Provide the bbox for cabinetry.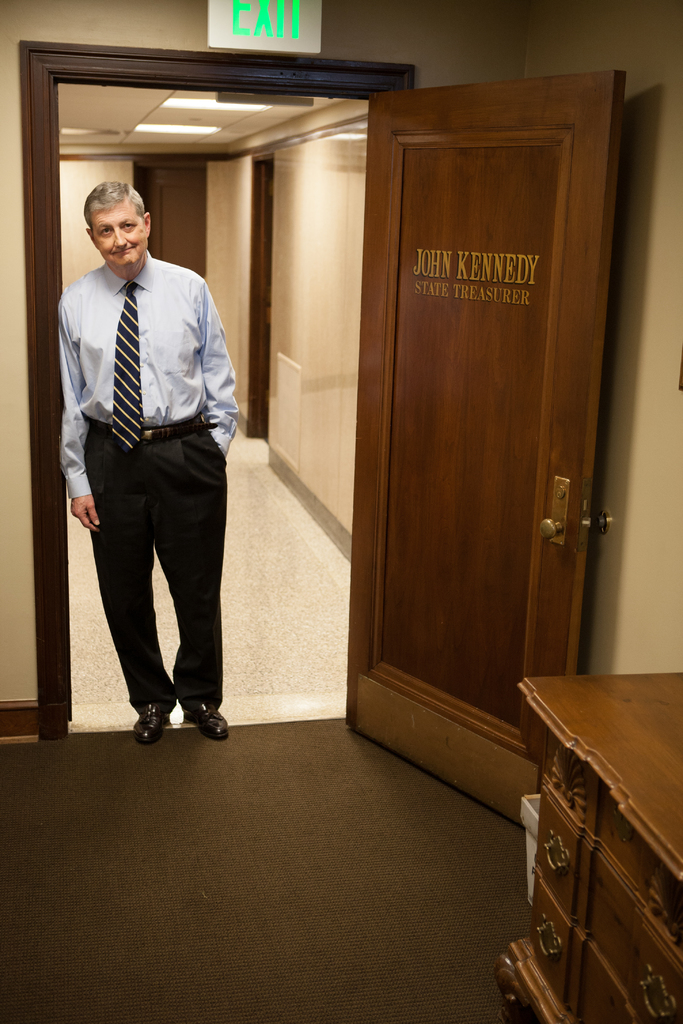
502,650,682,1023.
